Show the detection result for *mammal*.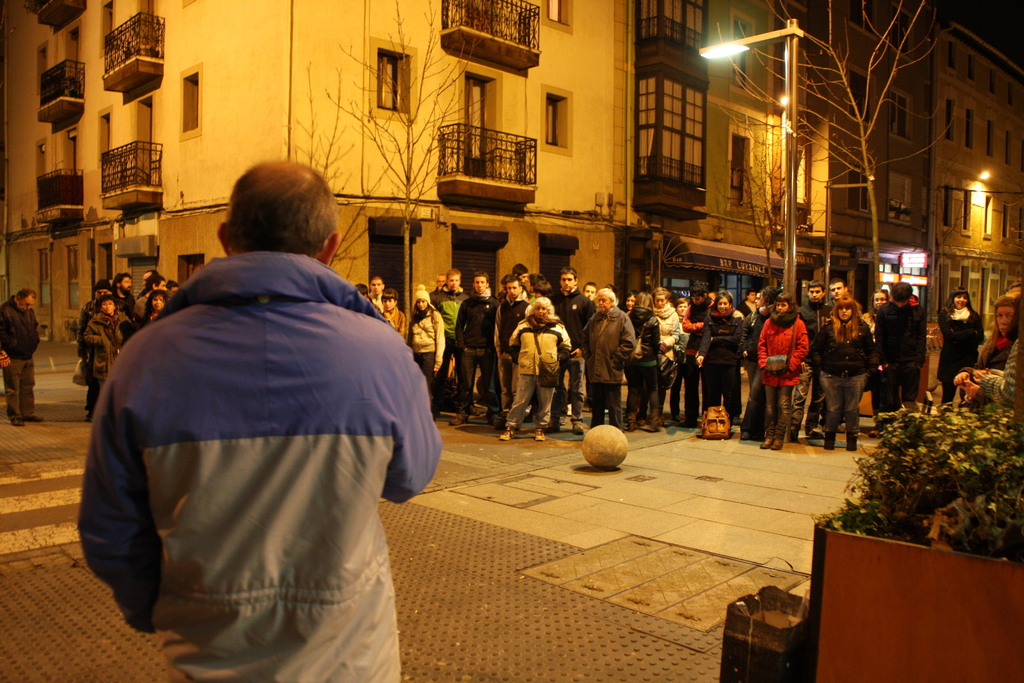
bbox(93, 137, 515, 647).
